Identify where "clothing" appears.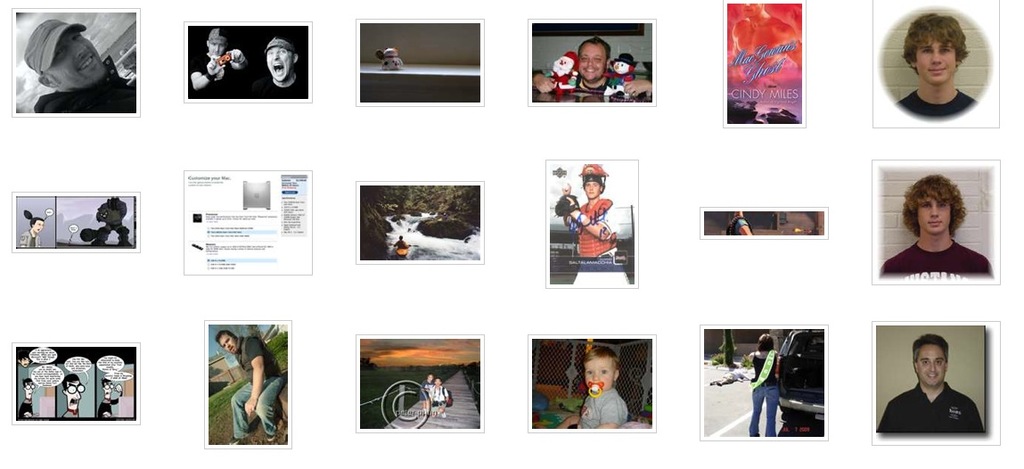
Appears at bbox(611, 47, 646, 71).
